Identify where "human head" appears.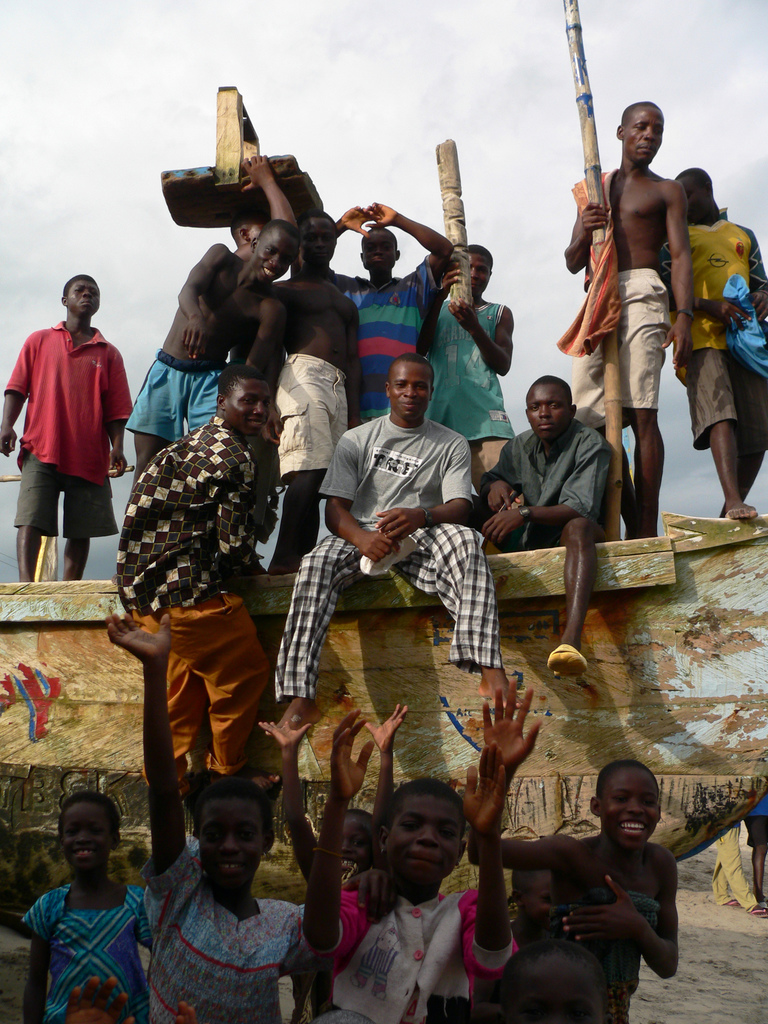
Appears at crop(192, 774, 273, 897).
